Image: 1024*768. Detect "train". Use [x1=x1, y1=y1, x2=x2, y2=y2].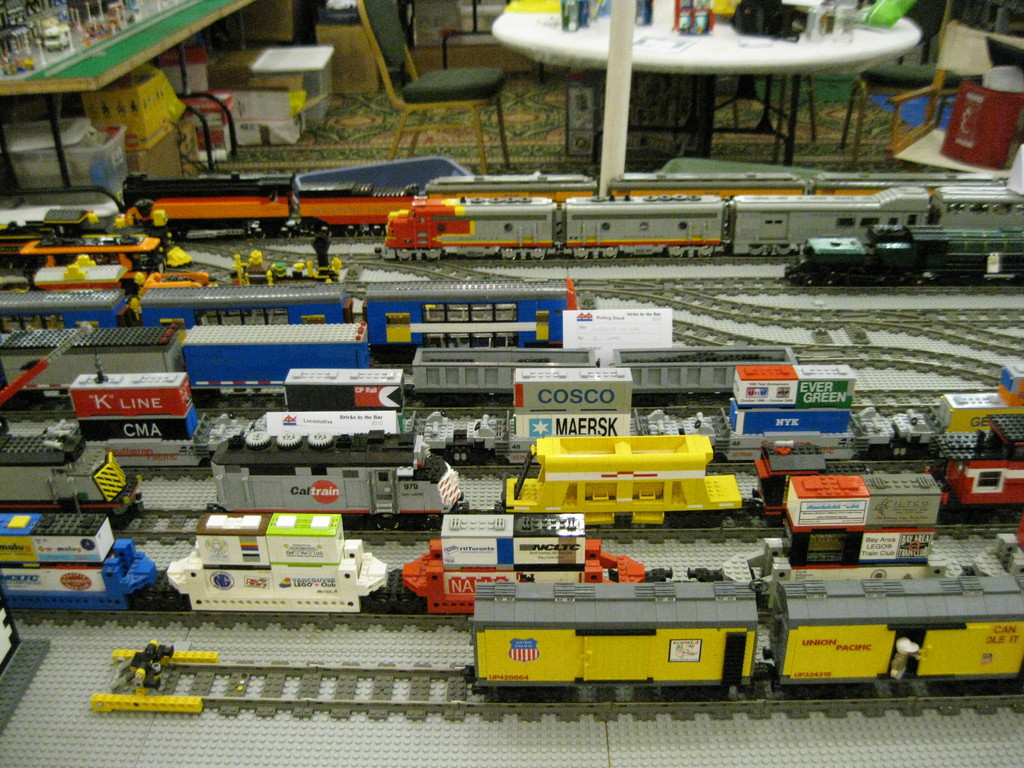
[x1=465, y1=581, x2=1023, y2=703].
